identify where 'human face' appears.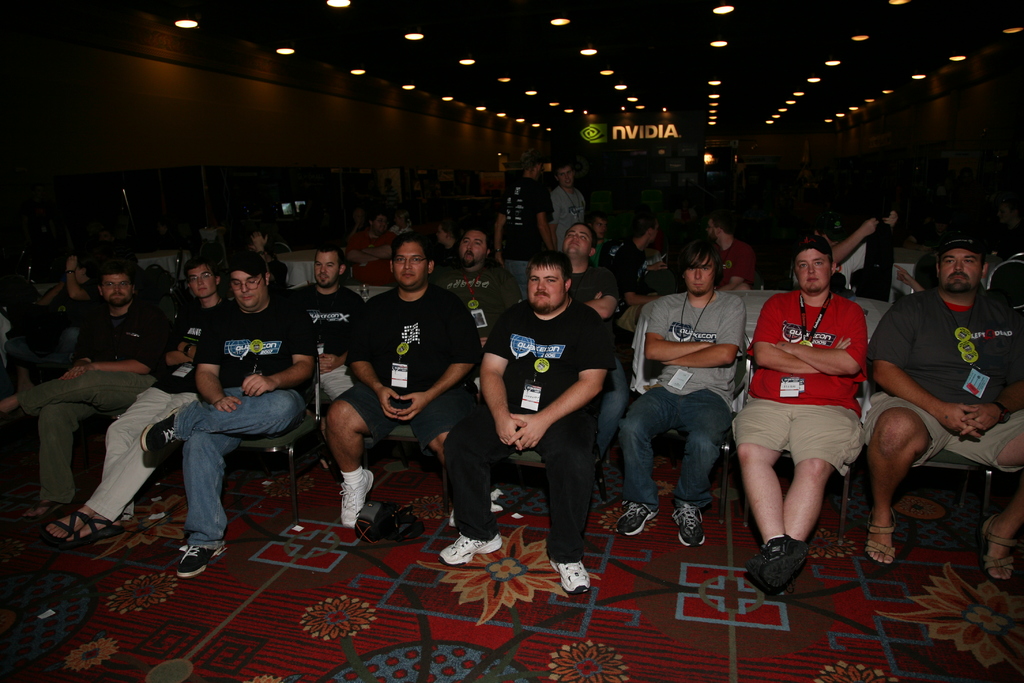
Appears at 438, 229, 454, 251.
